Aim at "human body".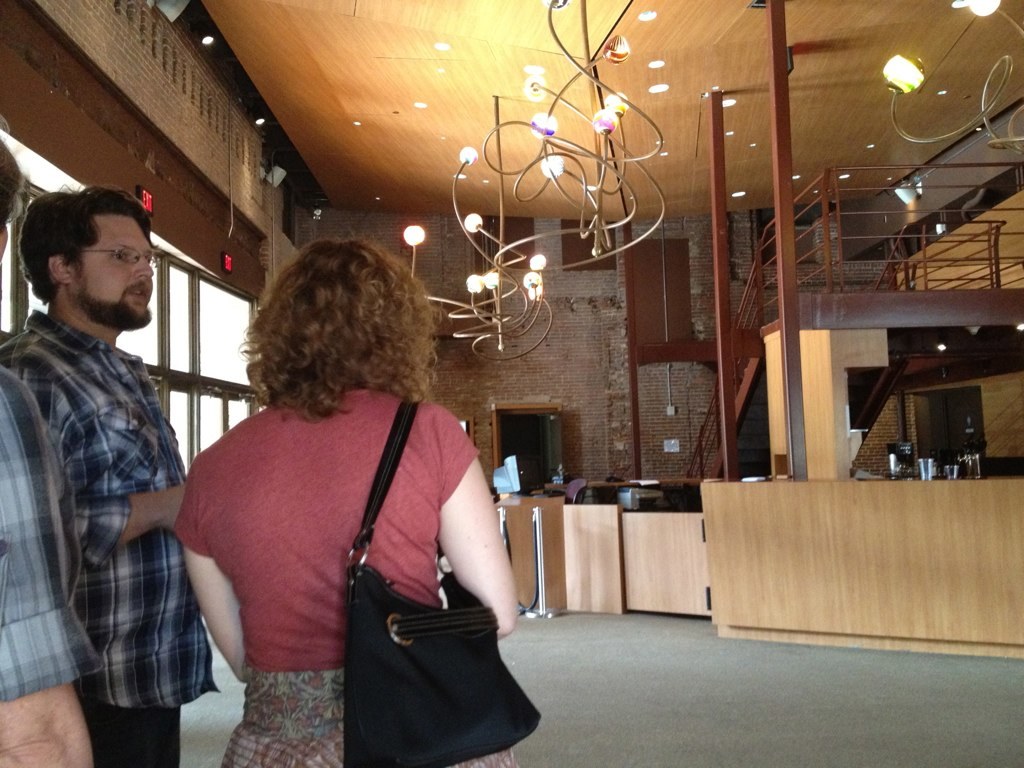
Aimed at left=0, top=361, right=100, bottom=767.
